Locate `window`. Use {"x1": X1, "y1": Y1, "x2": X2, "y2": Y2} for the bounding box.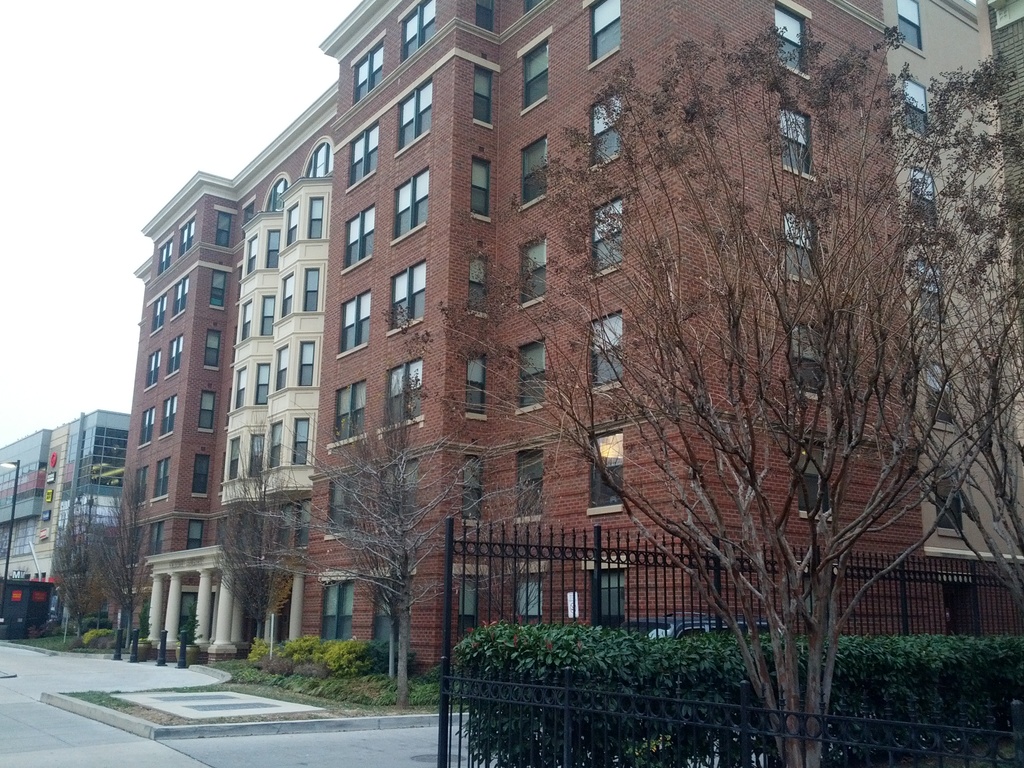
{"x1": 399, "y1": 0, "x2": 437, "y2": 67}.
